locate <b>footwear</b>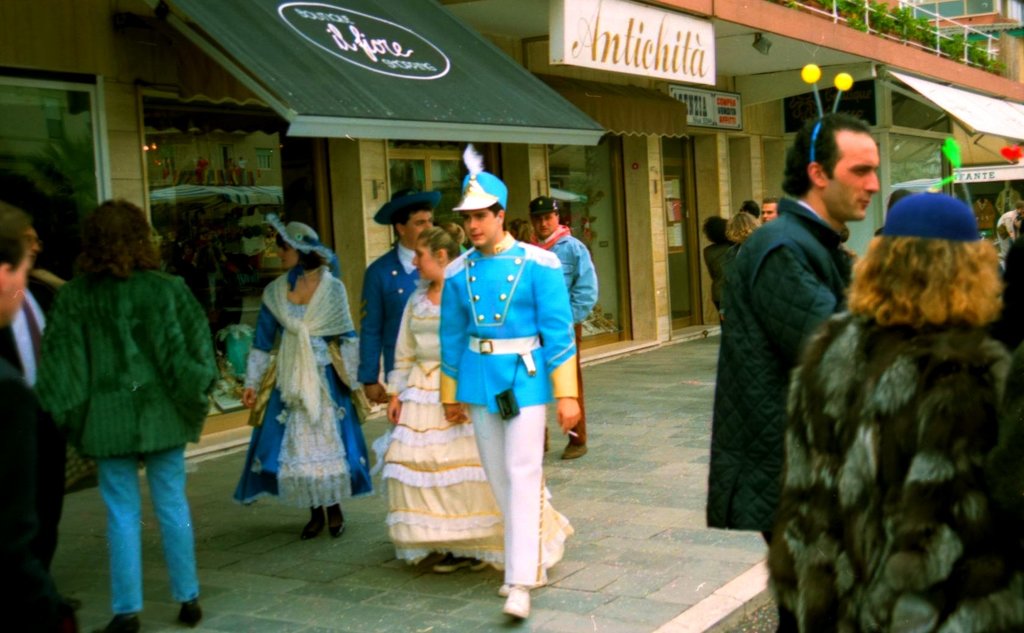
x1=506 y1=588 x2=531 y2=619
